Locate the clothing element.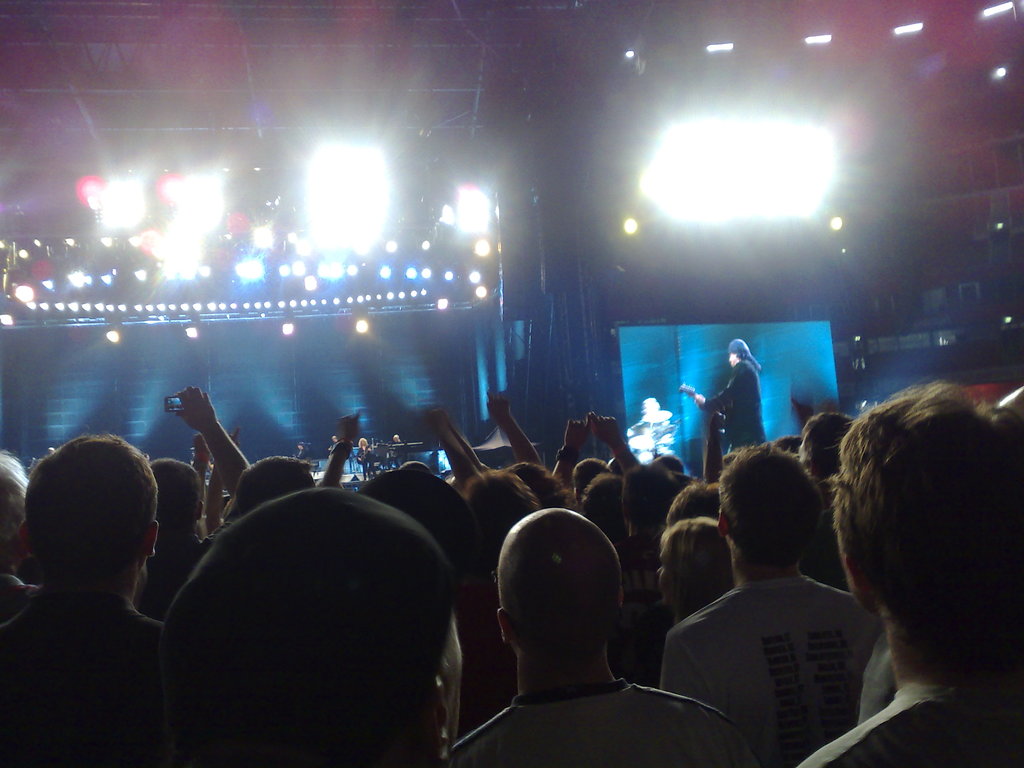
Element bbox: 657 545 894 750.
